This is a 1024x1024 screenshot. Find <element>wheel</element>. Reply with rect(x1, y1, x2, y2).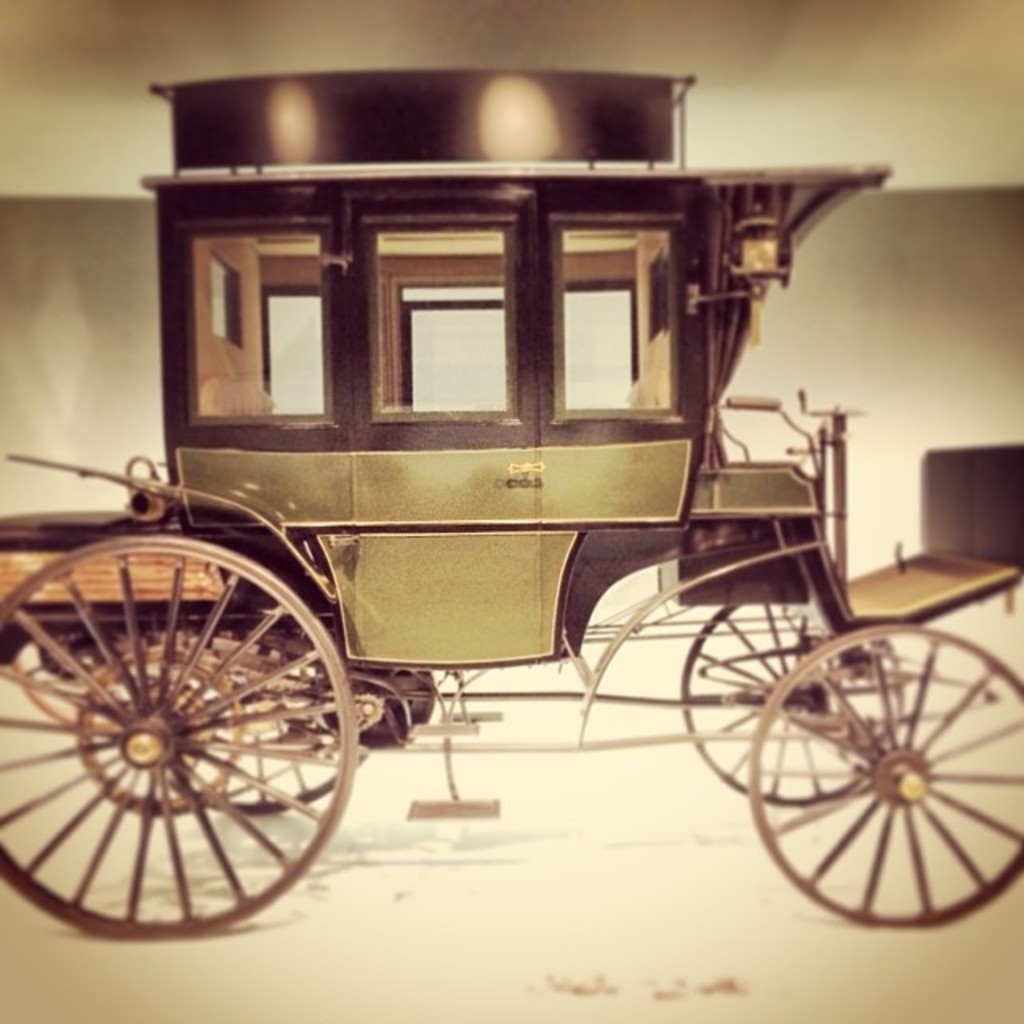
rect(0, 523, 352, 942).
